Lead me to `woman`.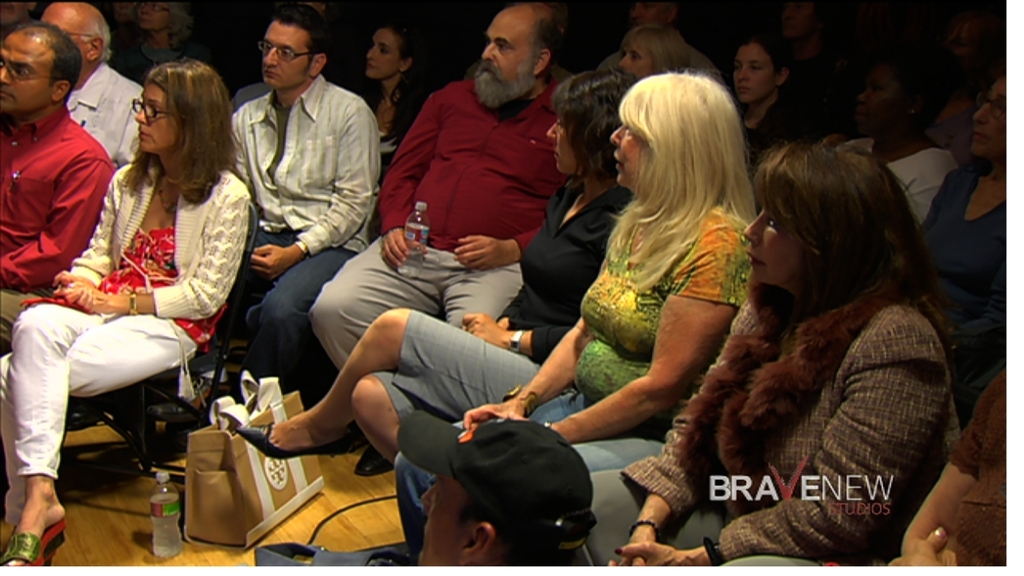
Lead to box=[391, 68, 749, 552].
